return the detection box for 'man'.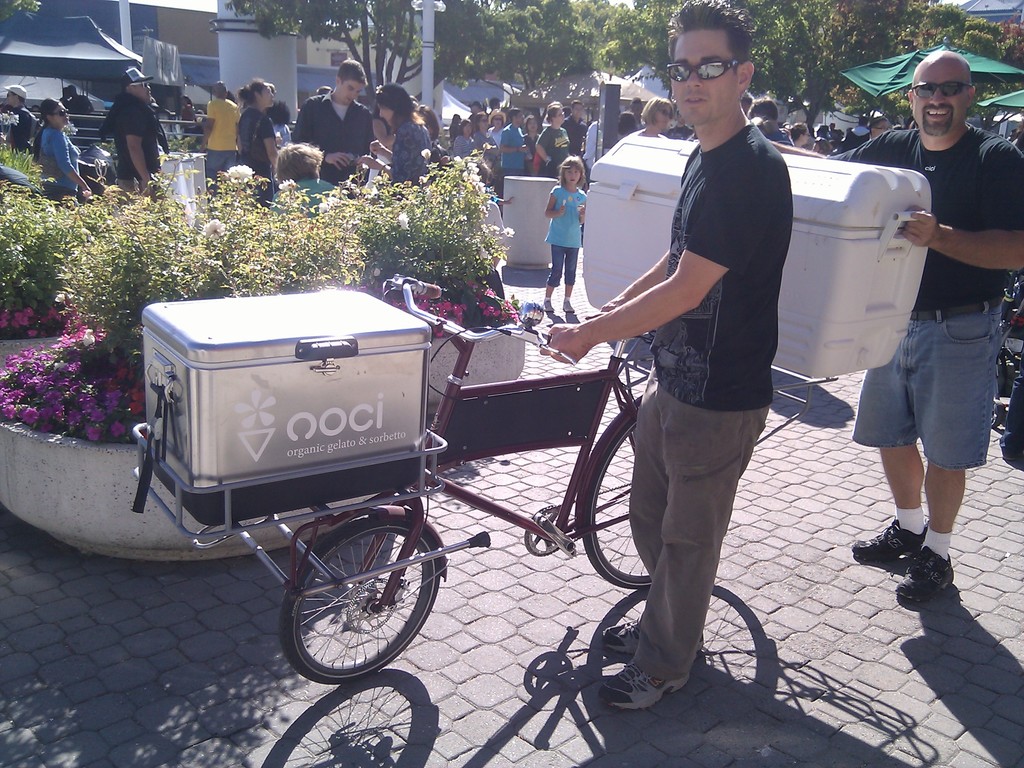
[x1=292, y1=59, x2=376, y2=203].
